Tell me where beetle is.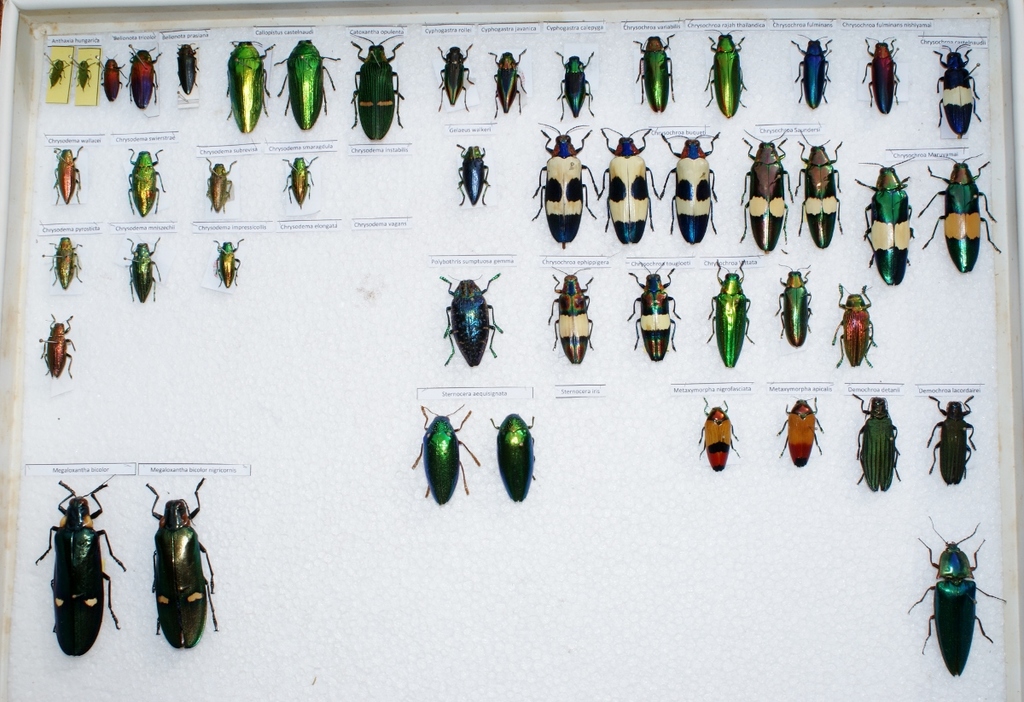
beetle is at 550,258,599,359.
